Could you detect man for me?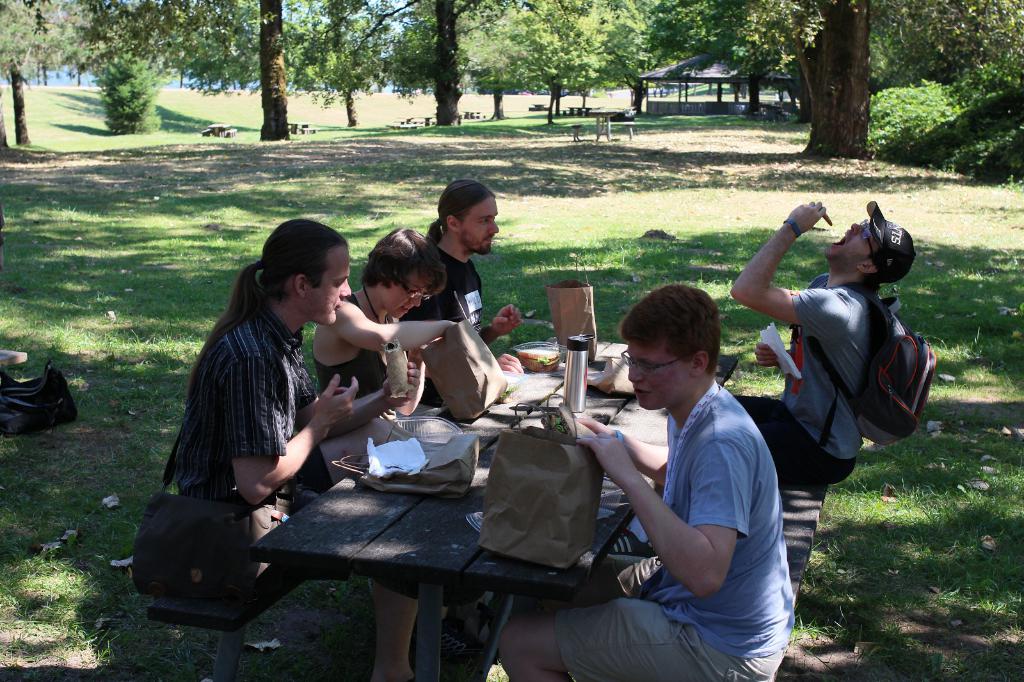
Detection result: 723, 195, 919, 488.
